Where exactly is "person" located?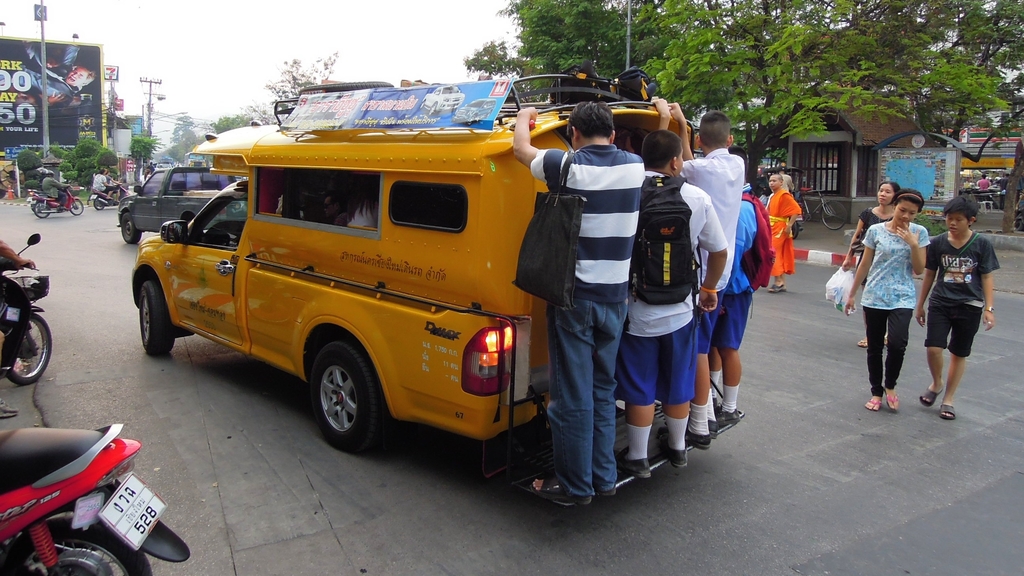
Its bounding box is bbox(759, 170, 806, 293).
